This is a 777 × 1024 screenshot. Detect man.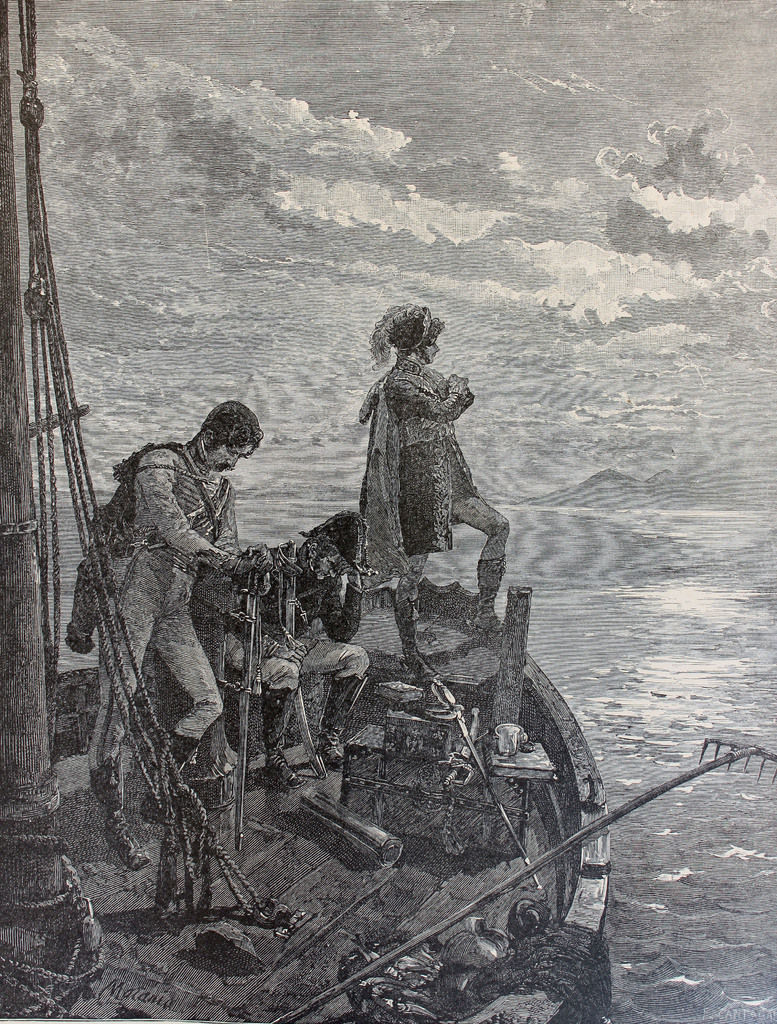
Rect(226, 505, 372, 786).
